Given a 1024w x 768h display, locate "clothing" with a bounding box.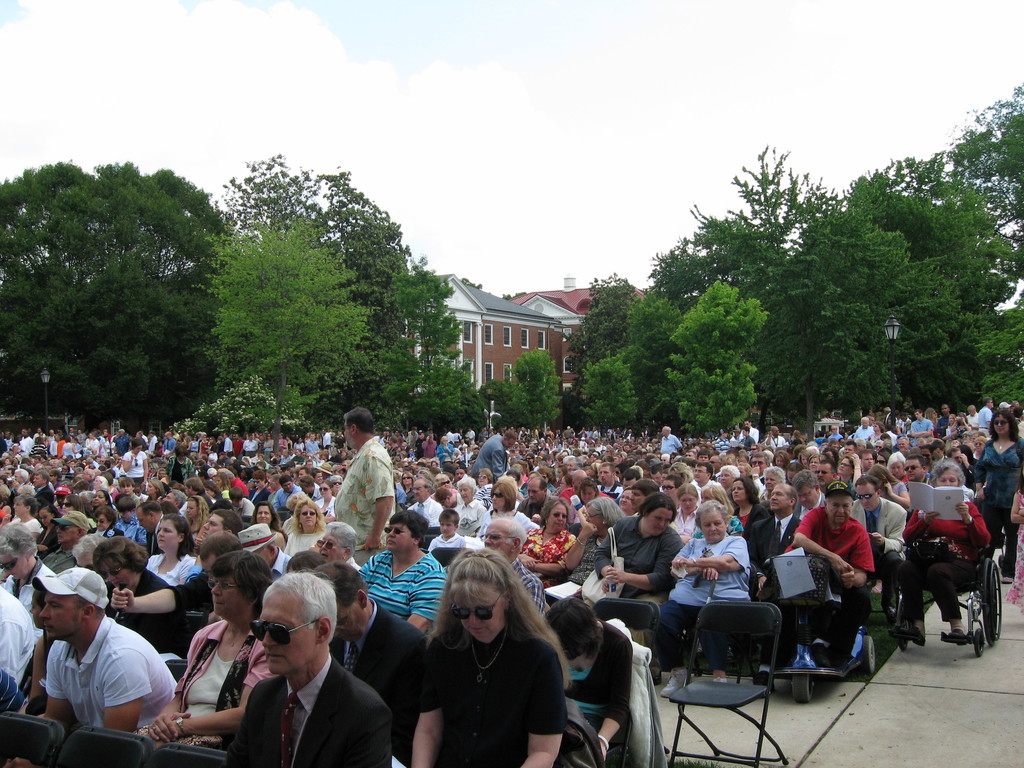
Located: box=[200, 492, 212, 520].
